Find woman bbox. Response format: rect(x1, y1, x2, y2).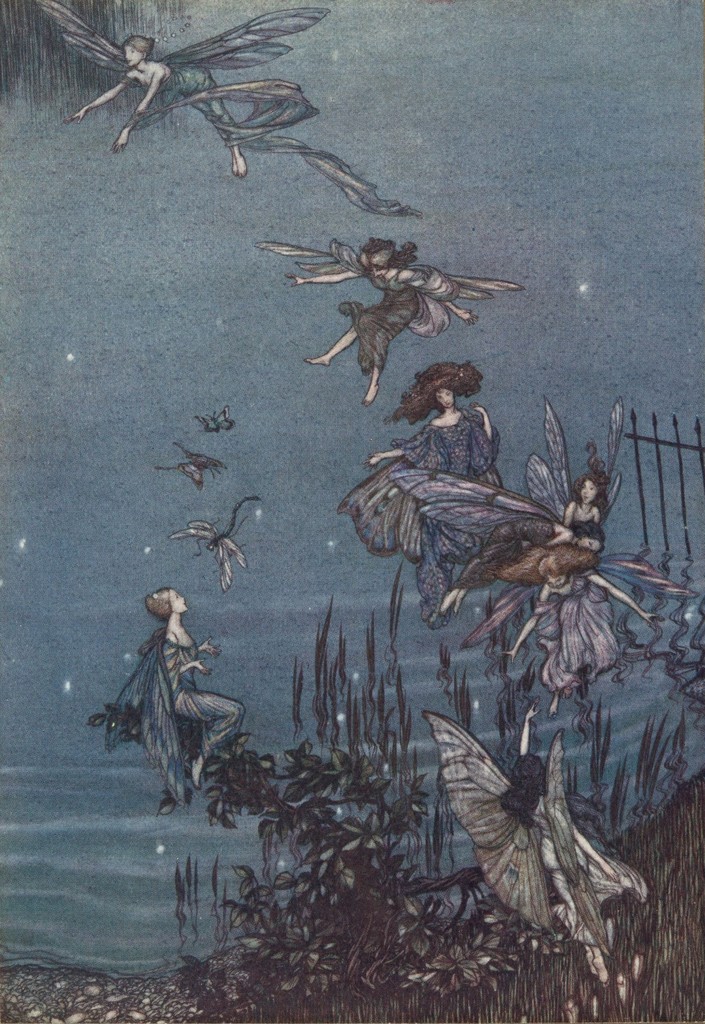
rect(394, 400, 623, 662).
